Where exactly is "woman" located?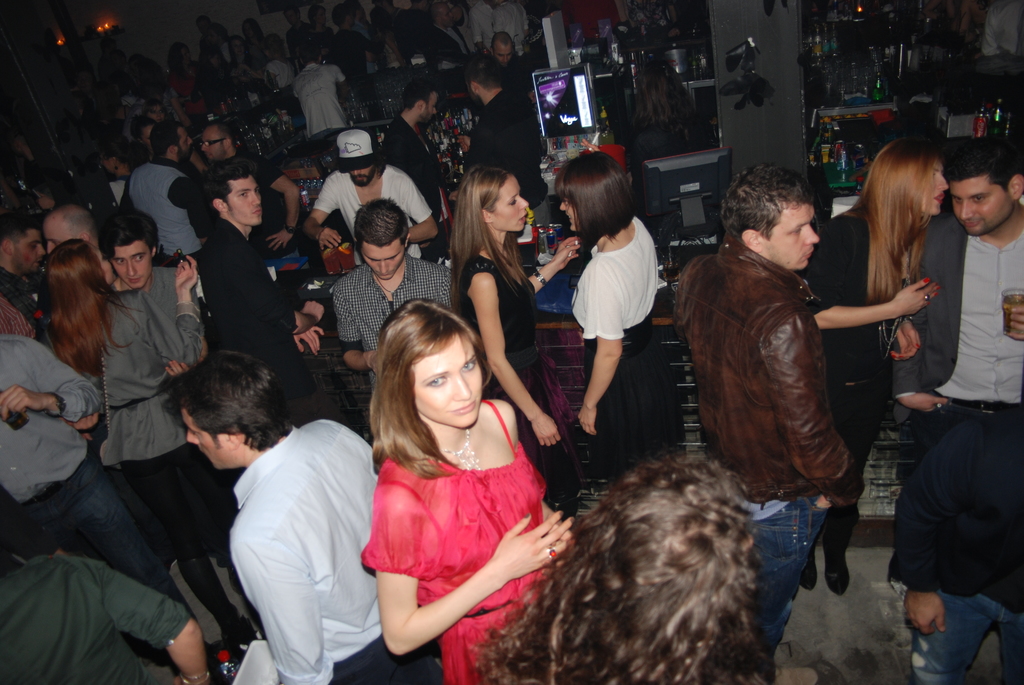
Its bounding box is {"left": 796, "top": 138, "right": 942, "bottom": 599}.
